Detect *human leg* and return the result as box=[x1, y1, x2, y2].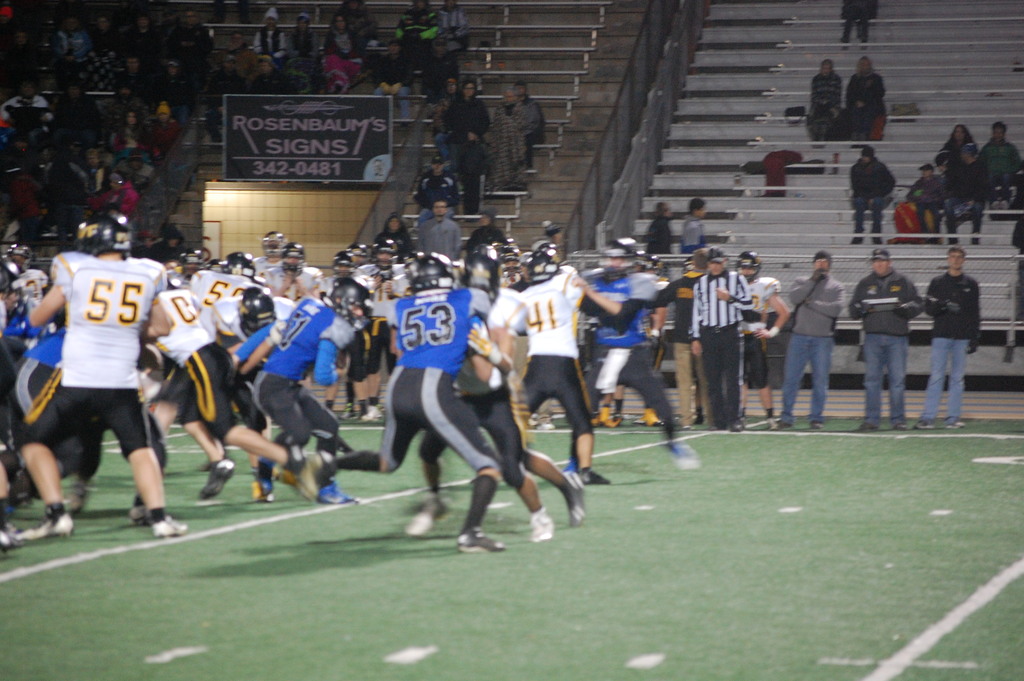
box=[303, 372, 428, 489].
